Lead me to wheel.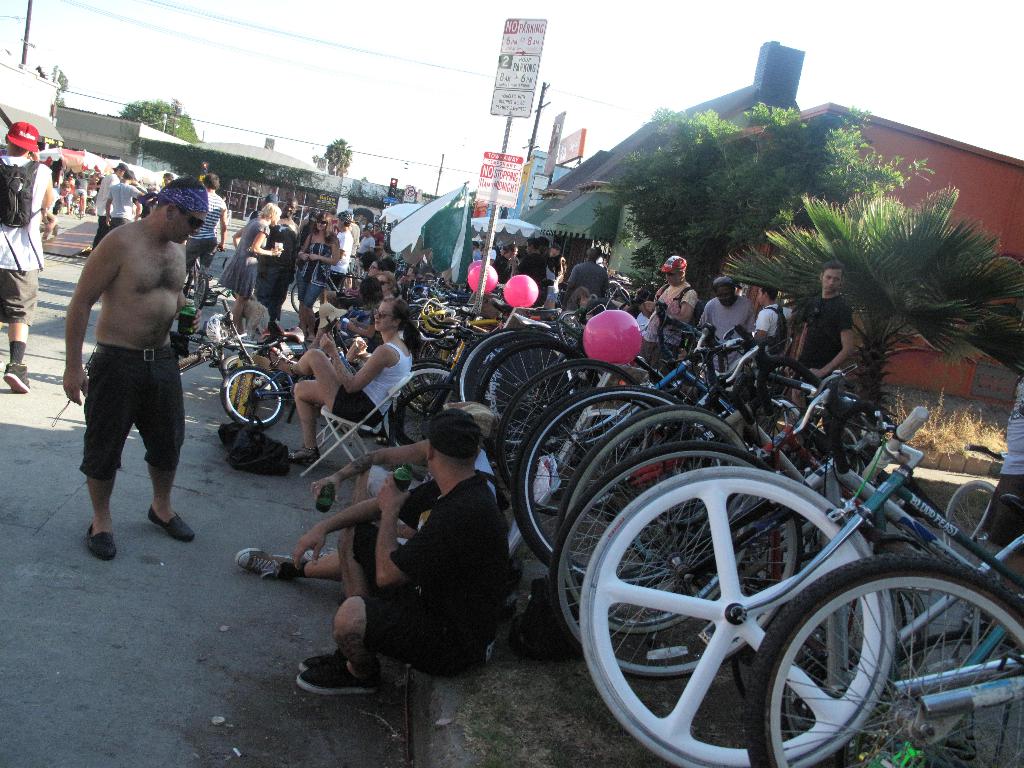
Lead to bbox=[547, 440, 806, 679].
